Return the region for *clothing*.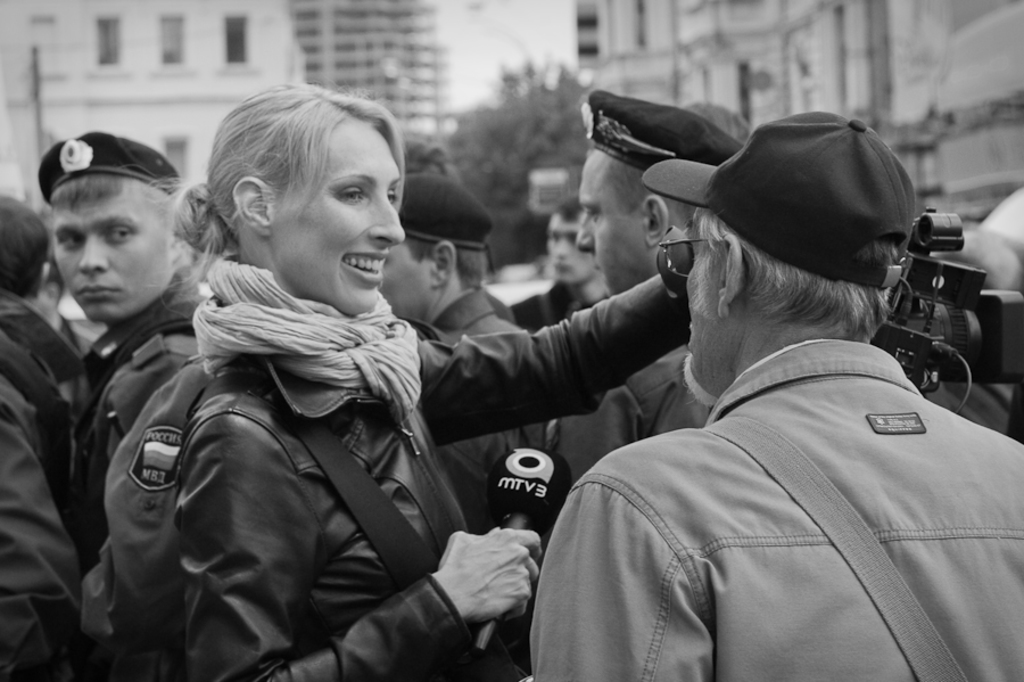
530 265 1022 673.
